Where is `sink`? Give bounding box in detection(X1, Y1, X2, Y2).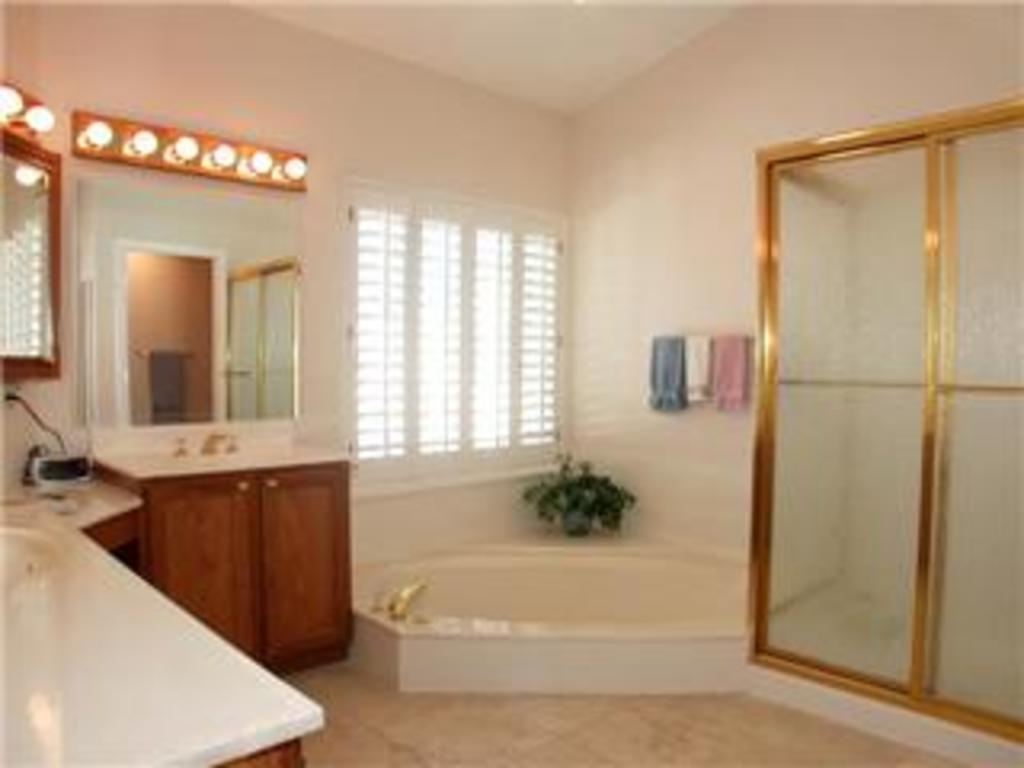
detection(141, 426, 275, 470).
